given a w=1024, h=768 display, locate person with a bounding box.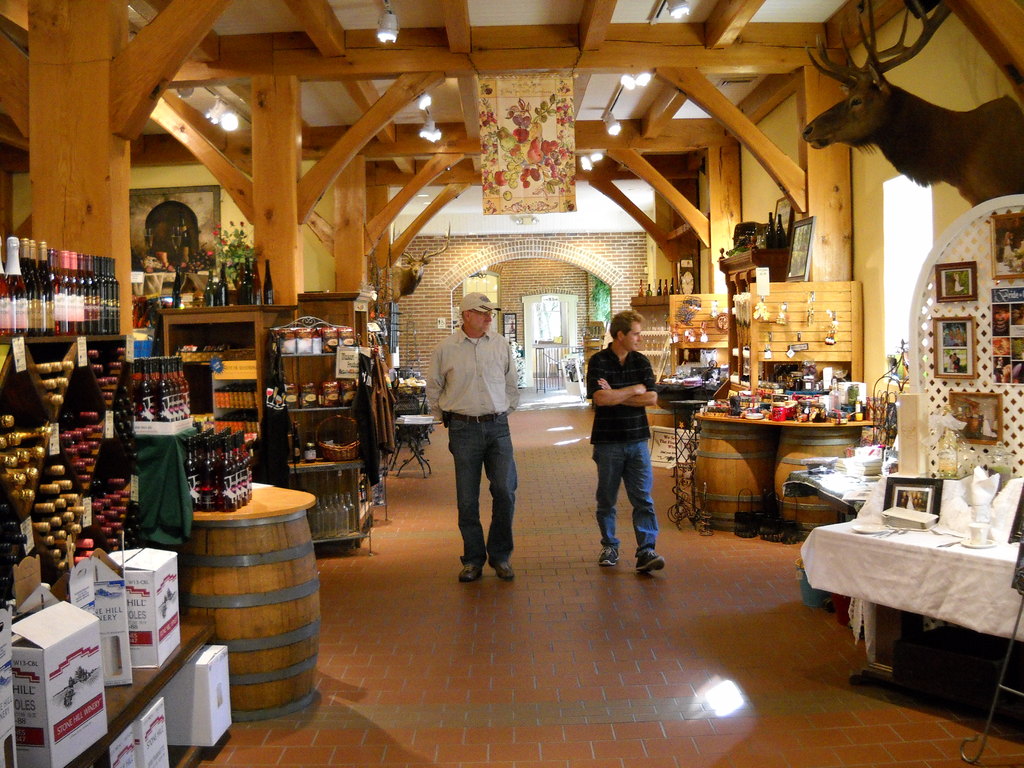
Located: box=[429, 286, 532, 582].
